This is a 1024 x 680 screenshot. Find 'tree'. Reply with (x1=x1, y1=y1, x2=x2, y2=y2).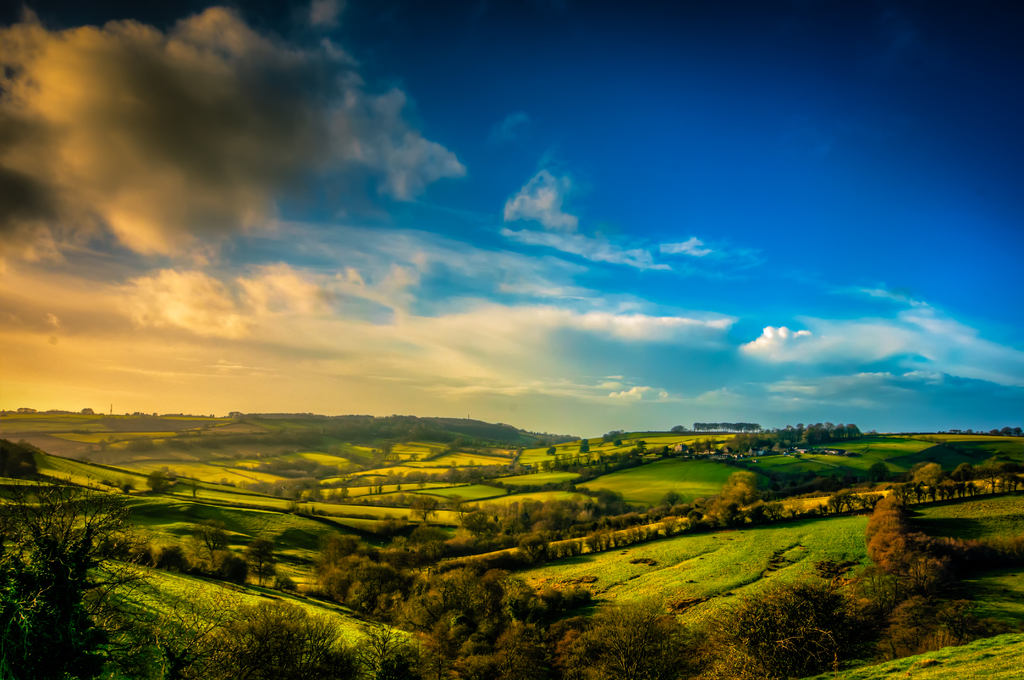
(x1=0, y1=471, x2=164, y2=679).
